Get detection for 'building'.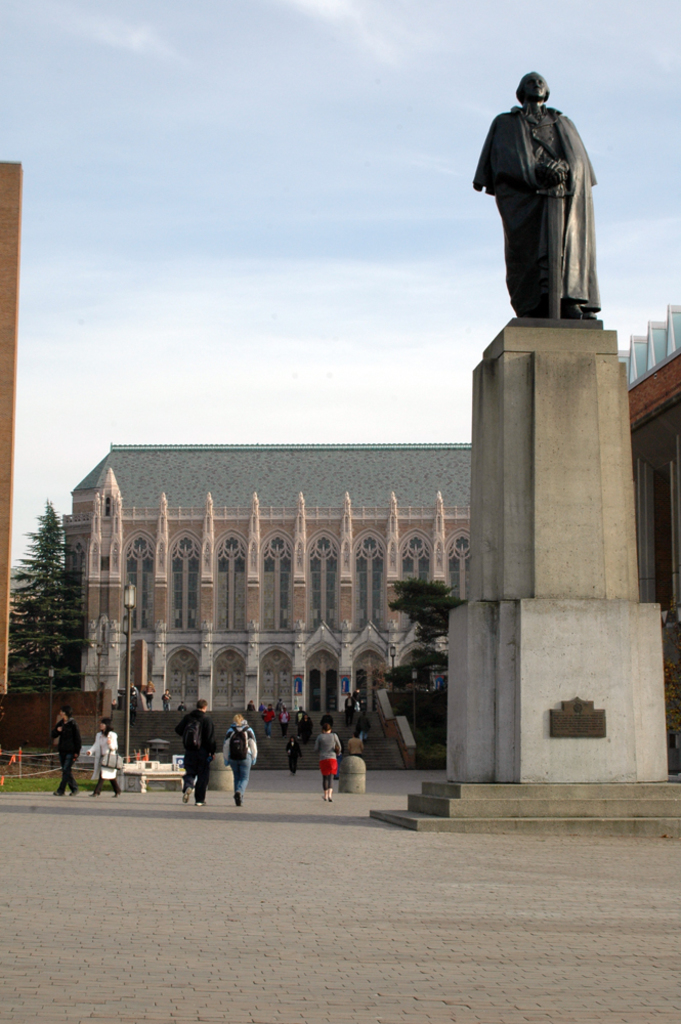
Detection: (614,299,680,708).
